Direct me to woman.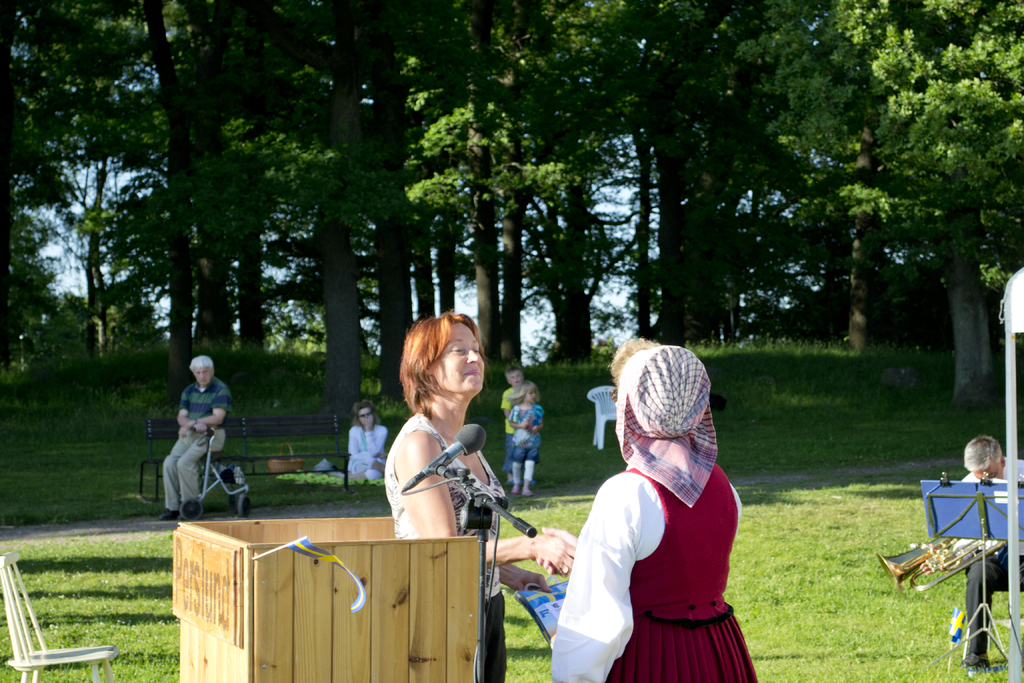
Direction: l=385, t=311, r=571, b=682.
